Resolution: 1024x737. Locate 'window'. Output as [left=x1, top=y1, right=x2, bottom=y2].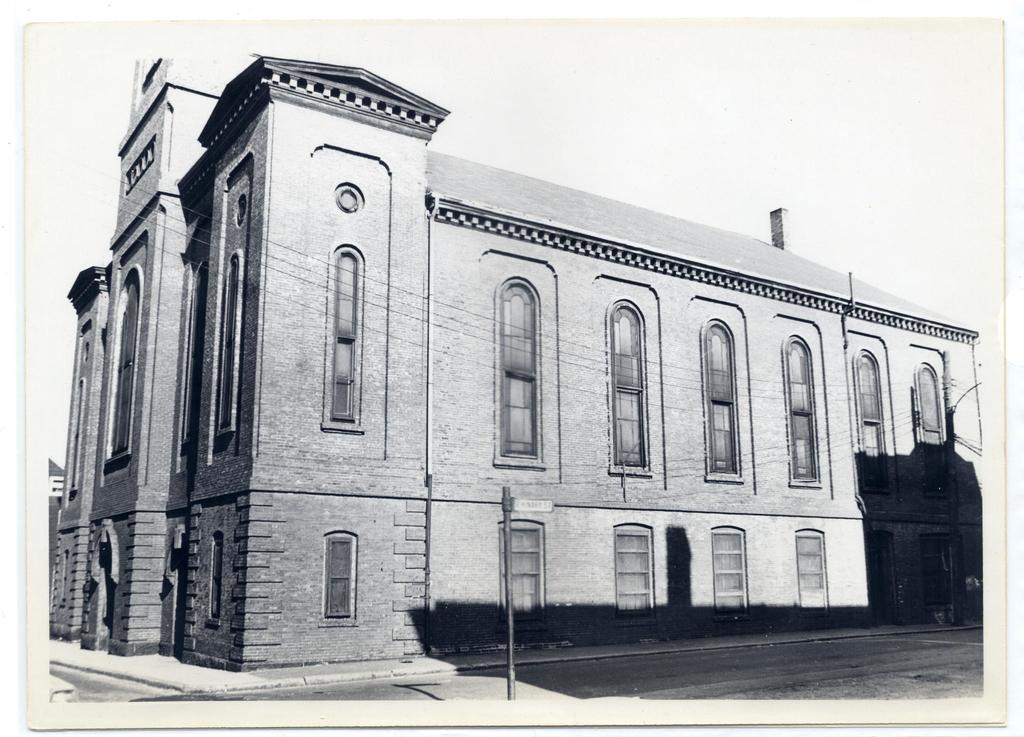
[left=615, top=526, right=660, bottom=621].
